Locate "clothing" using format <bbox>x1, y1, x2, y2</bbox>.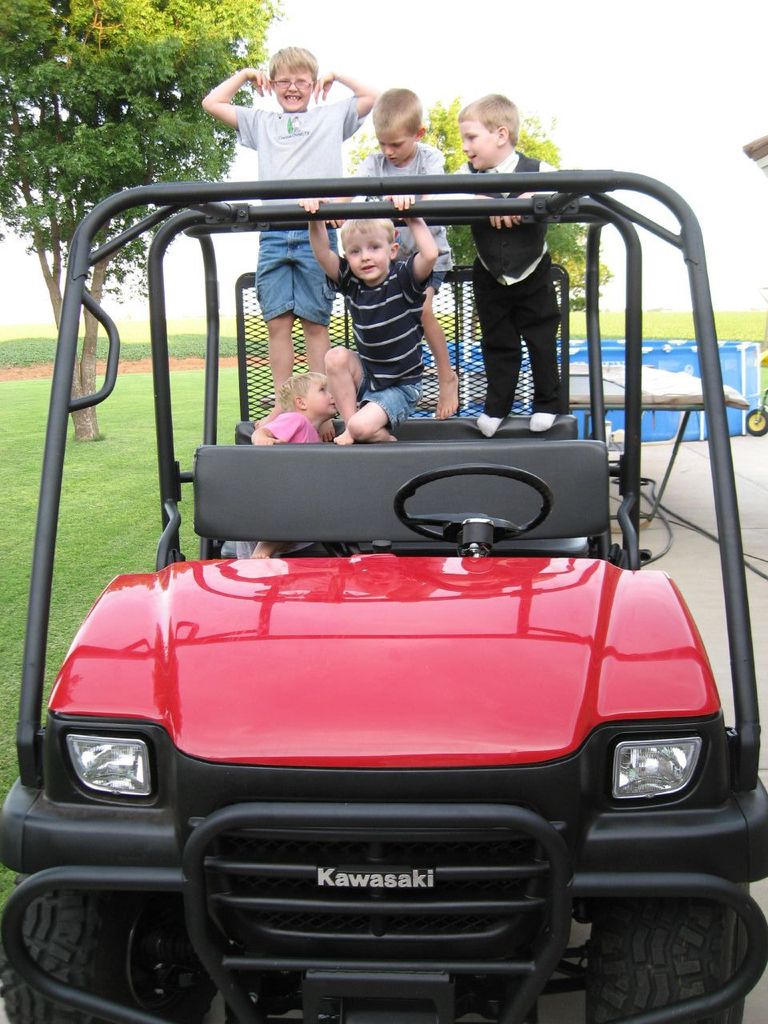
<bbox>254, 231, 338, 330</bbox>.
